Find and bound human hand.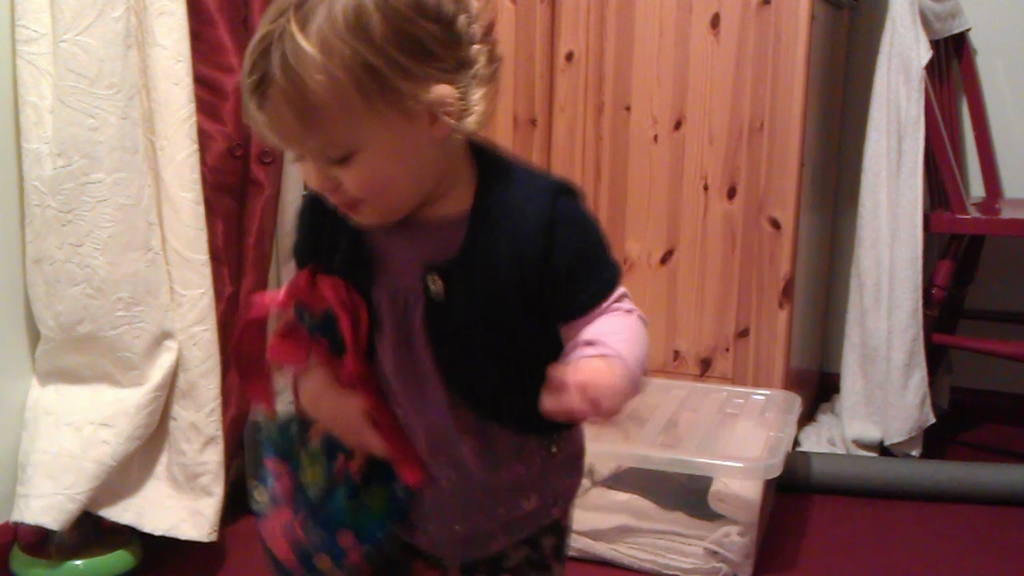
Bound: BBox(539, 349, 622, 418).
